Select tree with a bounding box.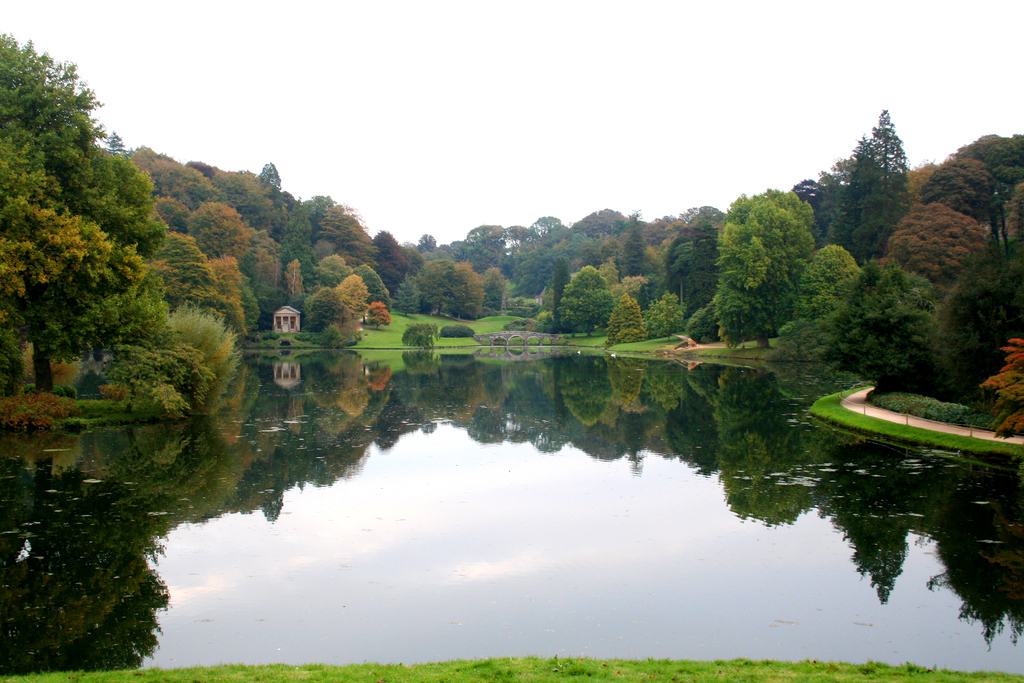
463, 220, 513, 267.
